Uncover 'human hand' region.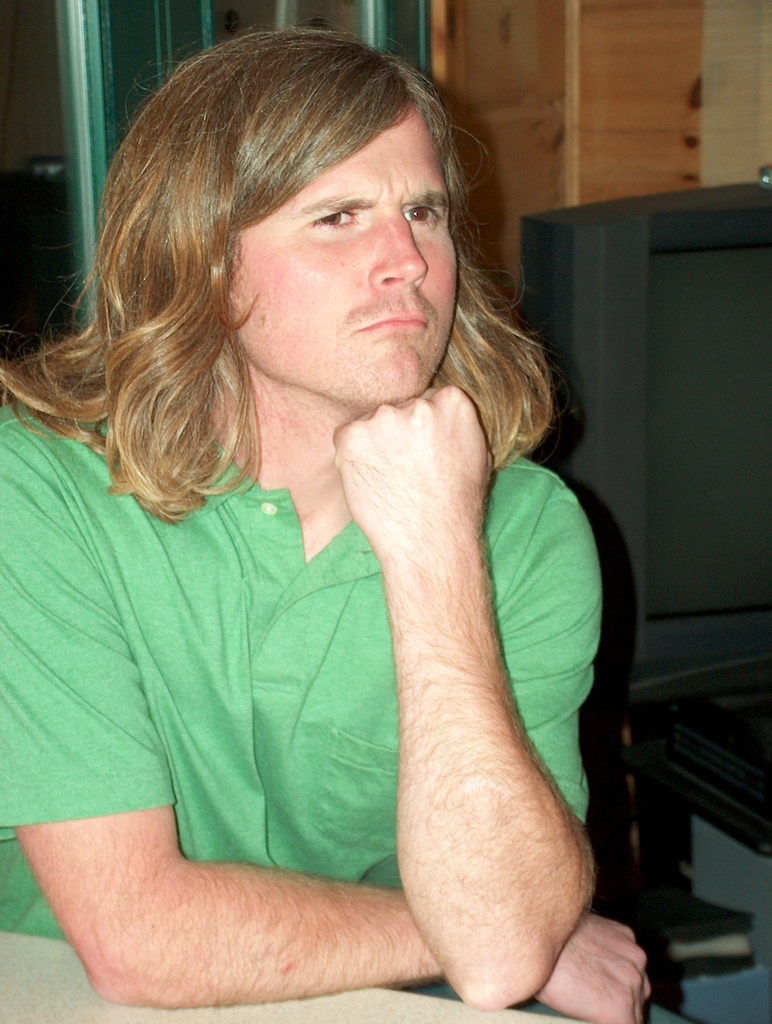
Uncovered: <bbox>537, 909, 655, 1023</bbox>.
